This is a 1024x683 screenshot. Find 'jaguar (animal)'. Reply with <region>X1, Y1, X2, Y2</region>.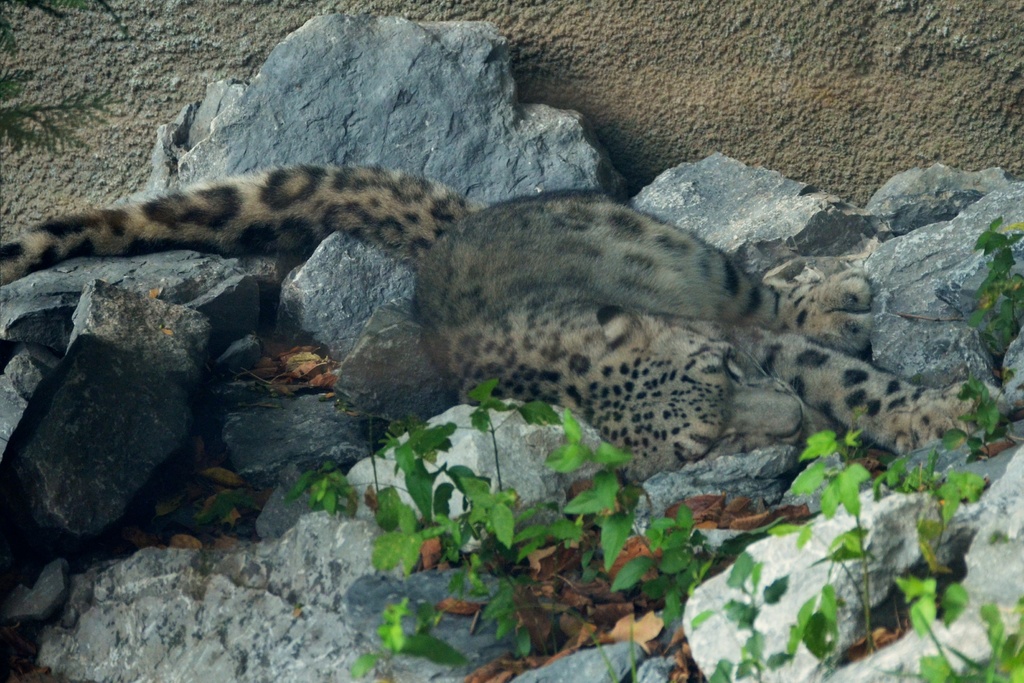
<region>0, 163, 1005, 479</region>.
